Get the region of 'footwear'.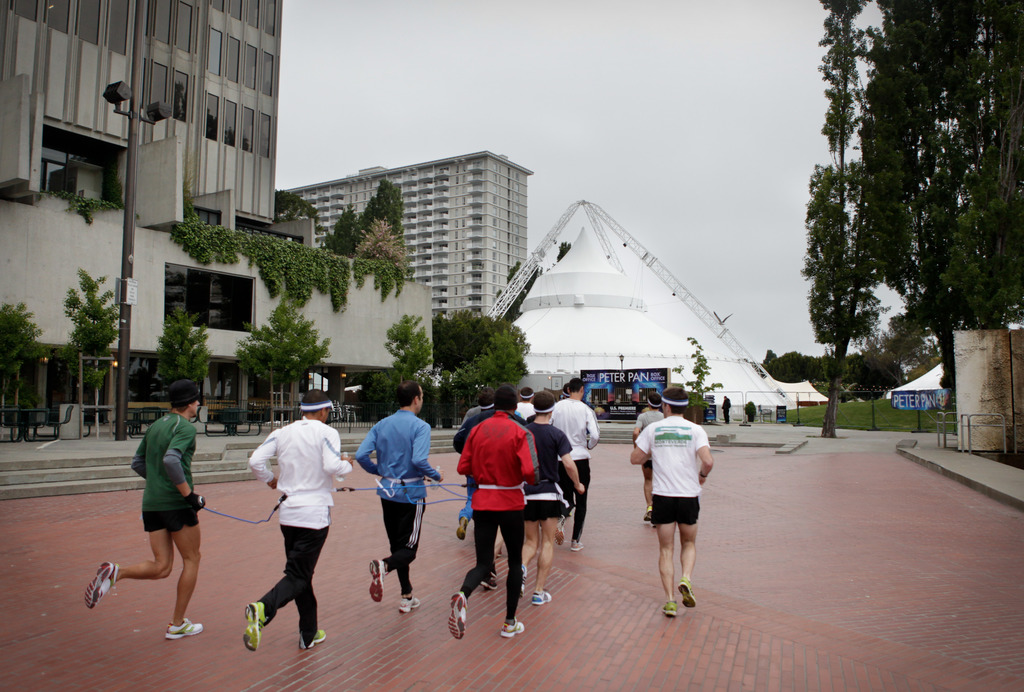
bbox=[667, 603, 684, 618].
